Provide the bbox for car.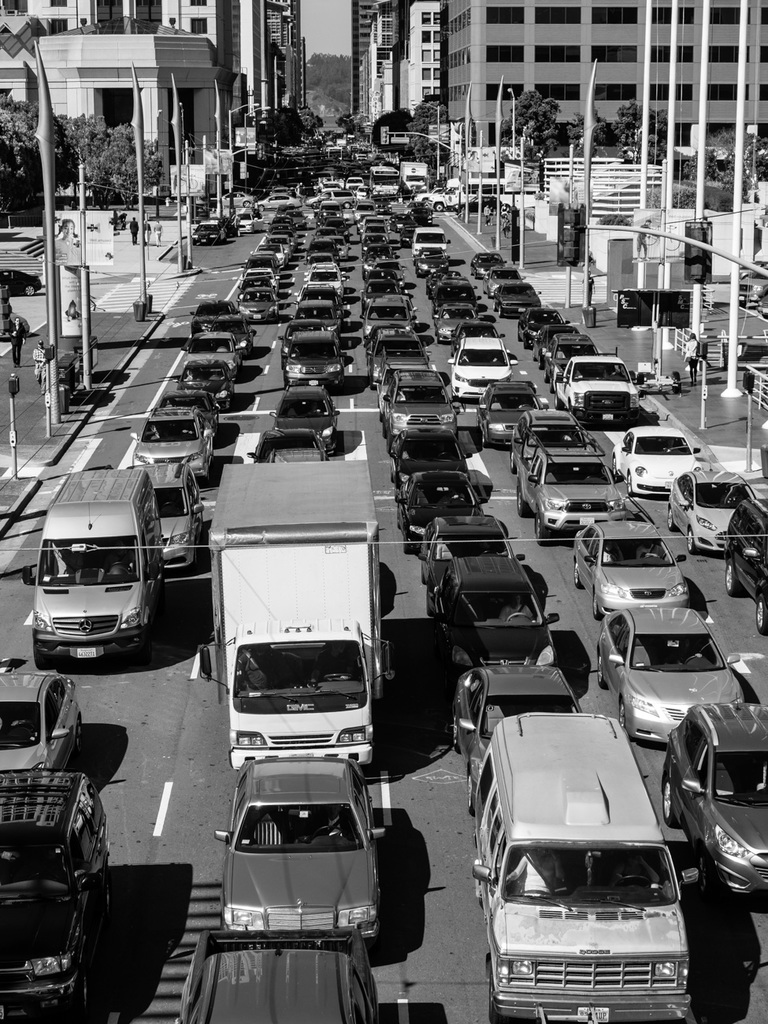
(x1=422, y1=510, x2=526, y2=602).
